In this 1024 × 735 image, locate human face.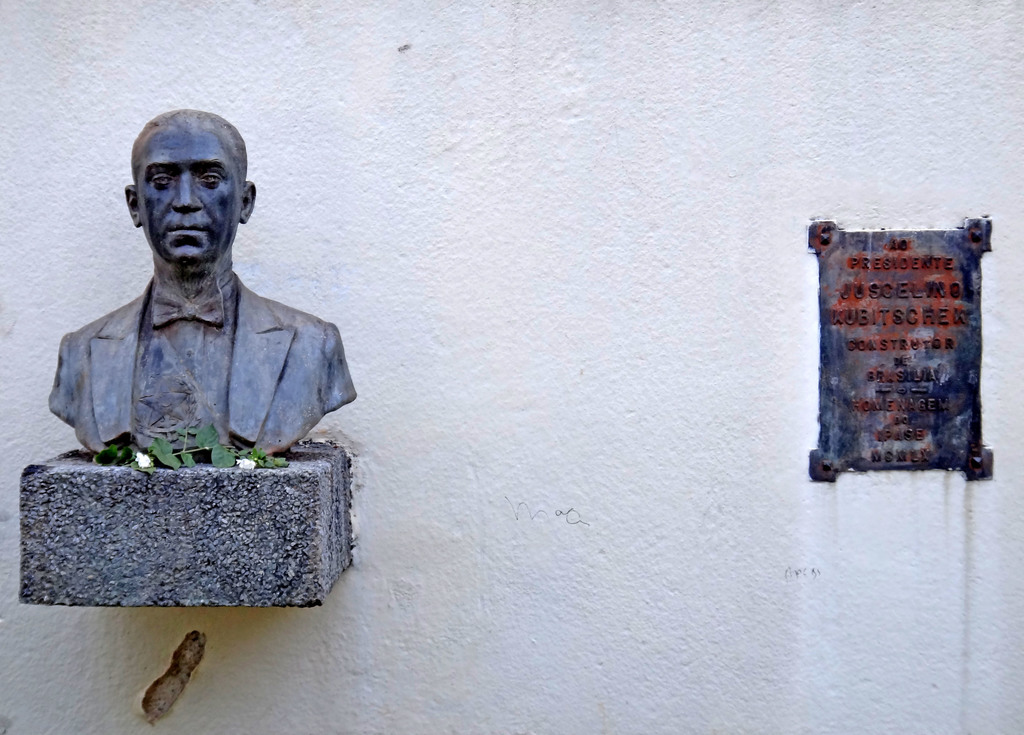
Bounding box: detection(137, 128, 237, 269).
